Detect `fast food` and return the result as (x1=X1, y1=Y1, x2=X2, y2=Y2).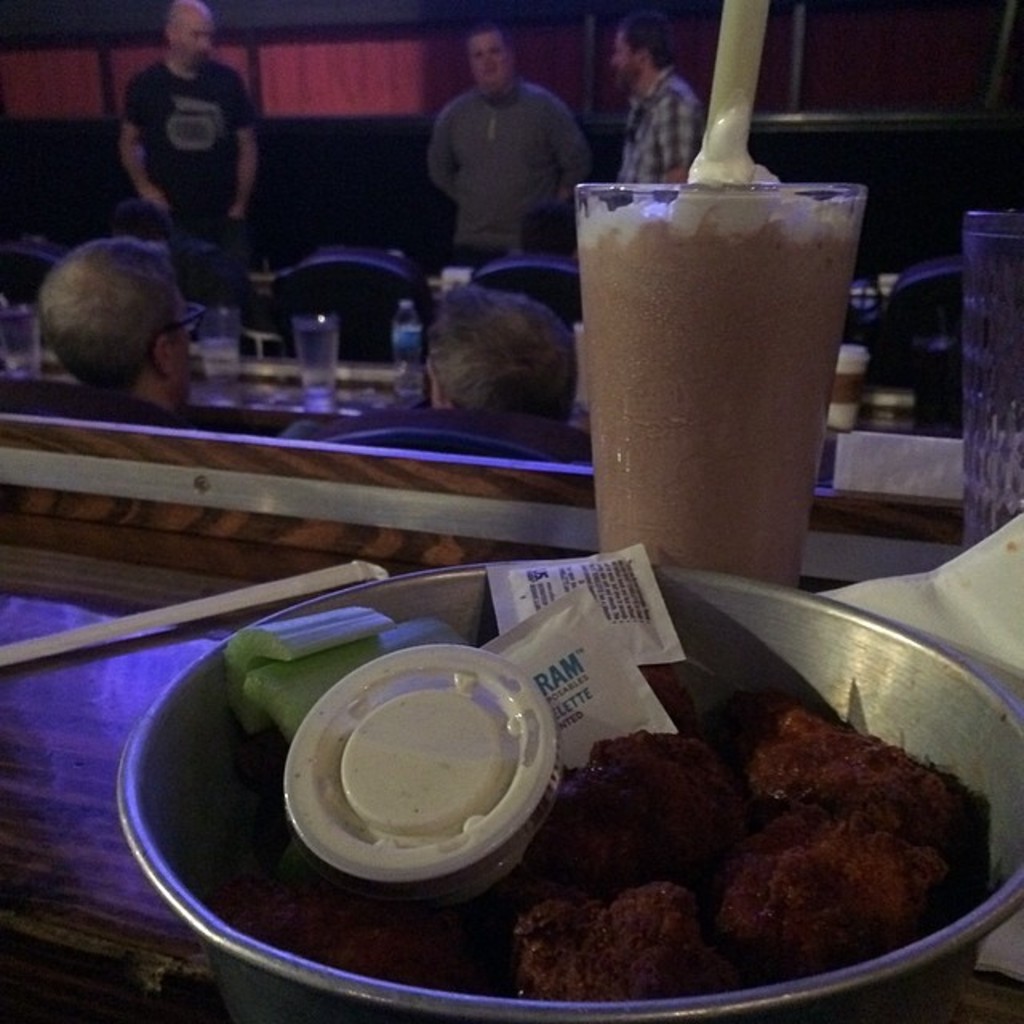
(x1=232, y1=861, x2=482, y2=986).
